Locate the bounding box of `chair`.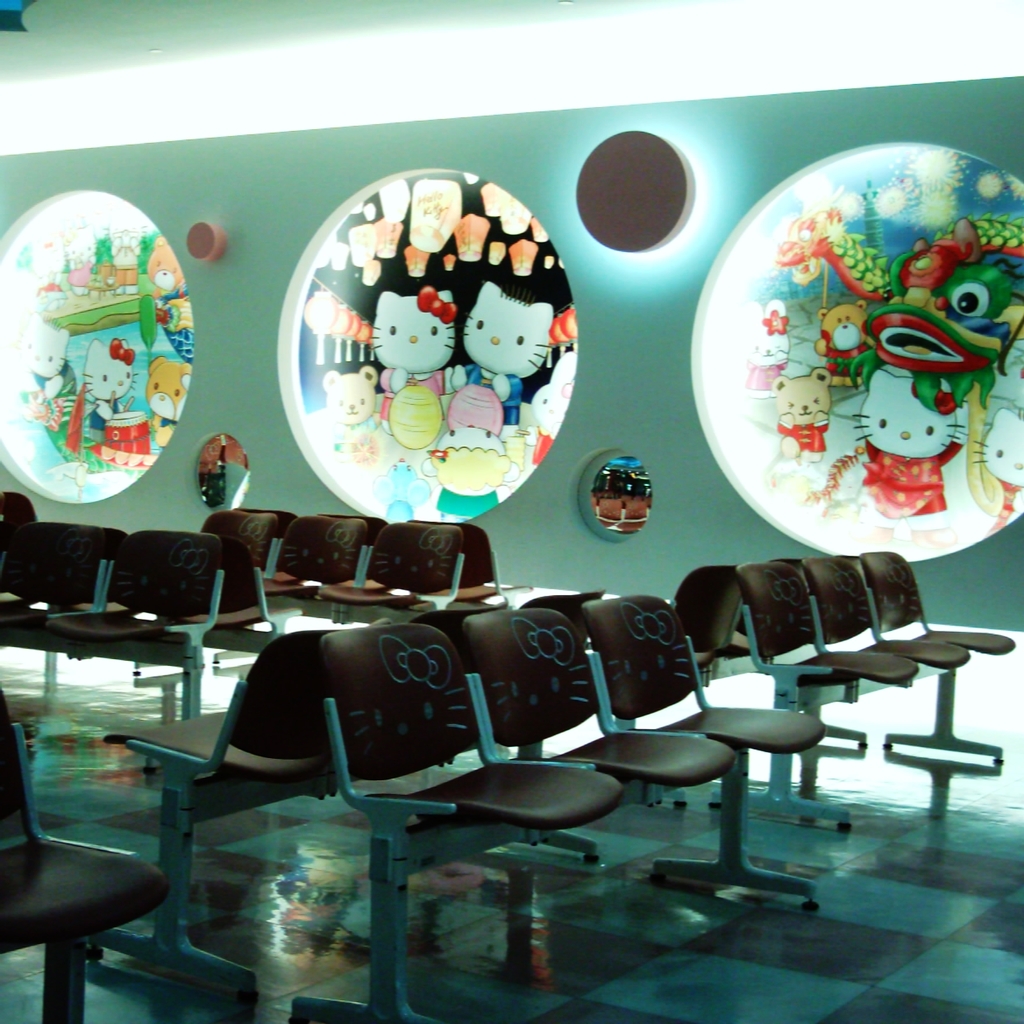
Bounding box: pyautogui.locateOnScreen(709, 564, 917, 838).
